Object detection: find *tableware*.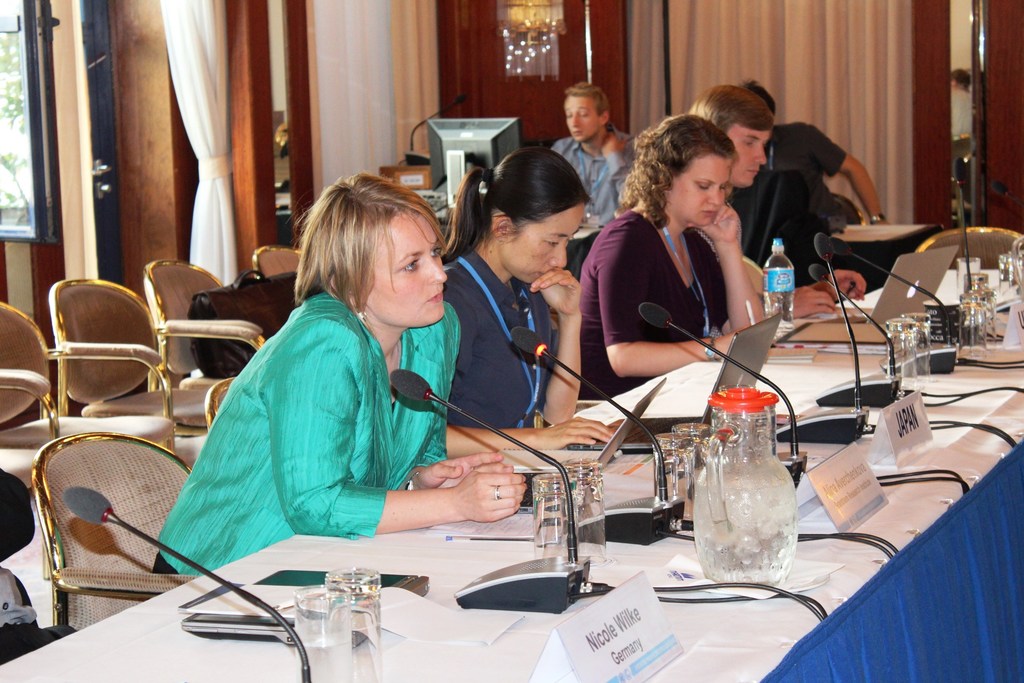
bbox=[680, 420, 713, 518].
